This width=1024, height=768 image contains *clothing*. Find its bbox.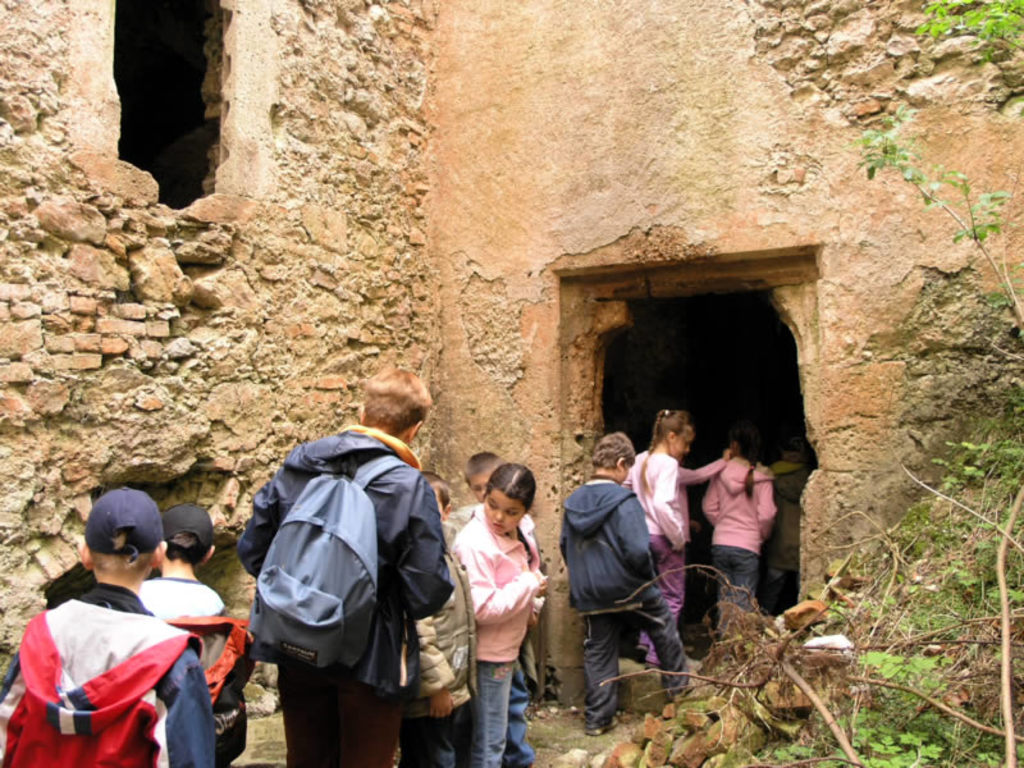
(623,444,694,663).
